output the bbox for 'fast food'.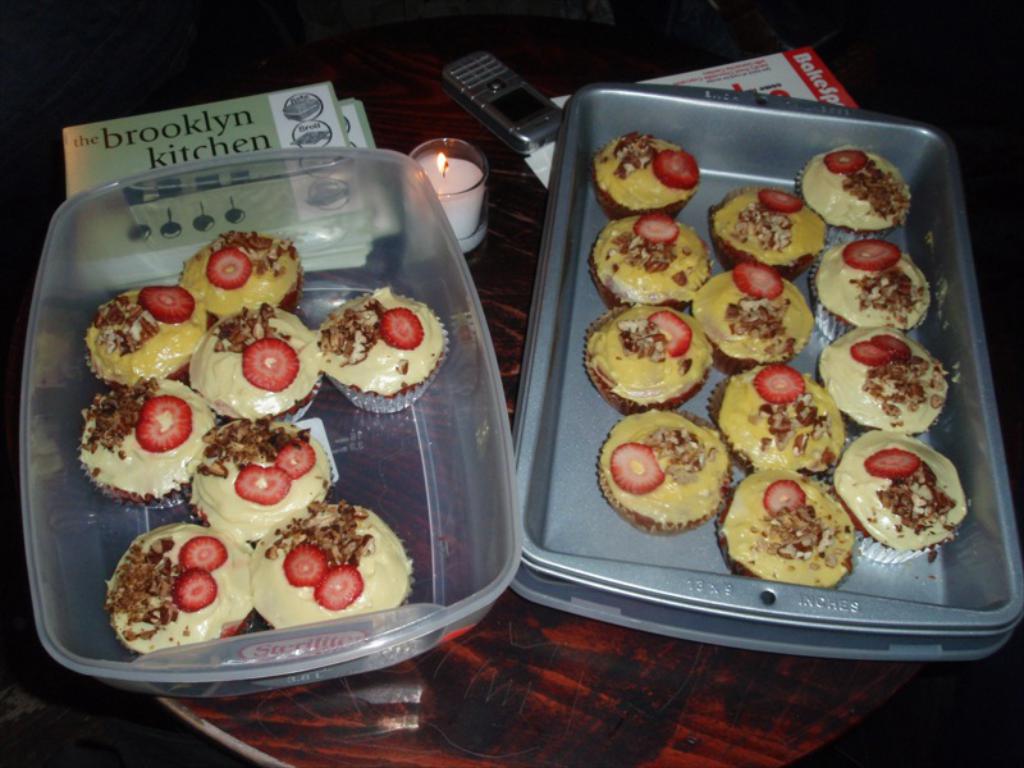
[left=714, top=356, right=847, bottom=484].
